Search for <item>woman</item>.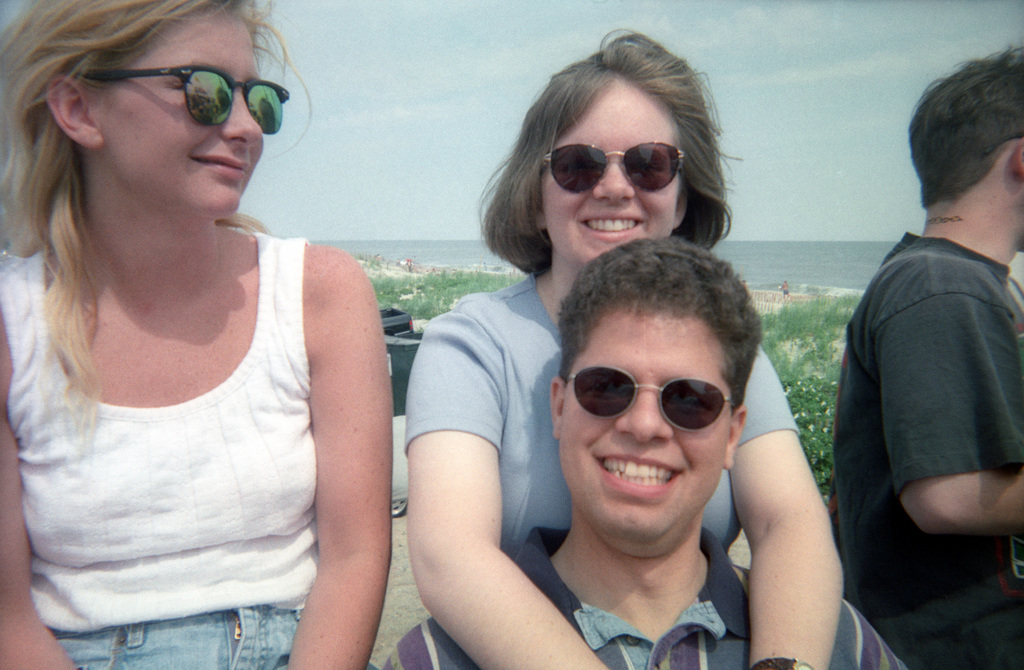
Found at BBox(401, 27, 841, 669).
